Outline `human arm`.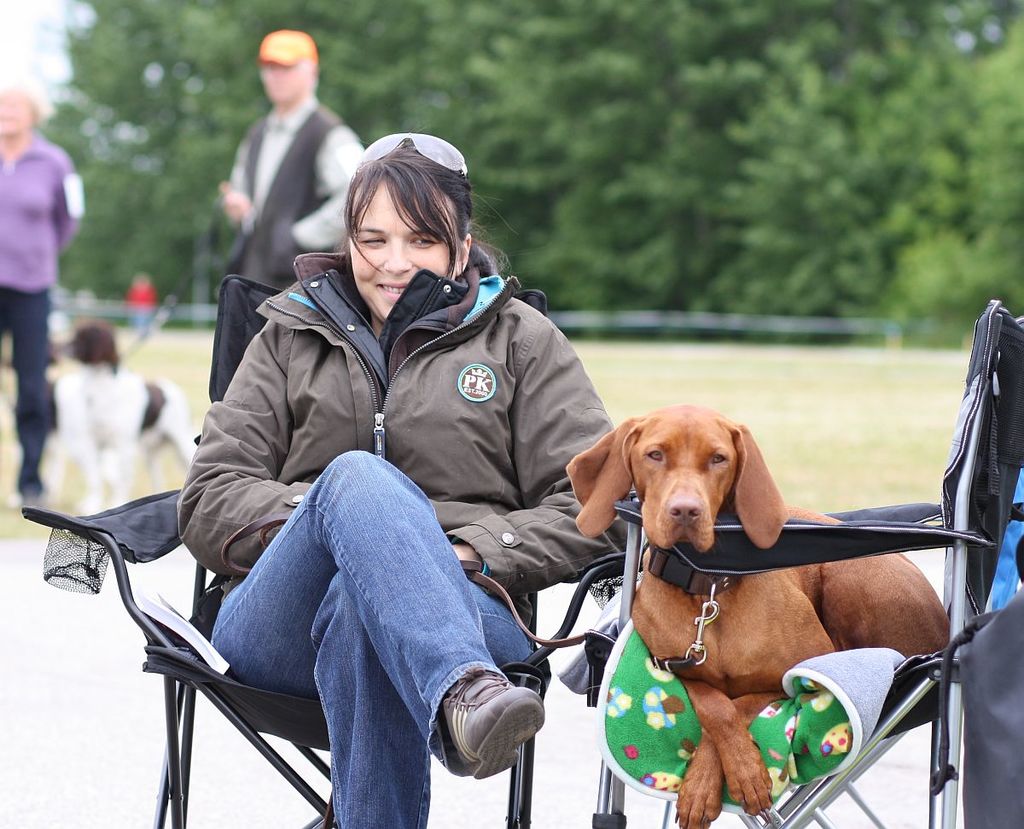
Outline: x1=209 y1=149 x2=255 y2=225.
